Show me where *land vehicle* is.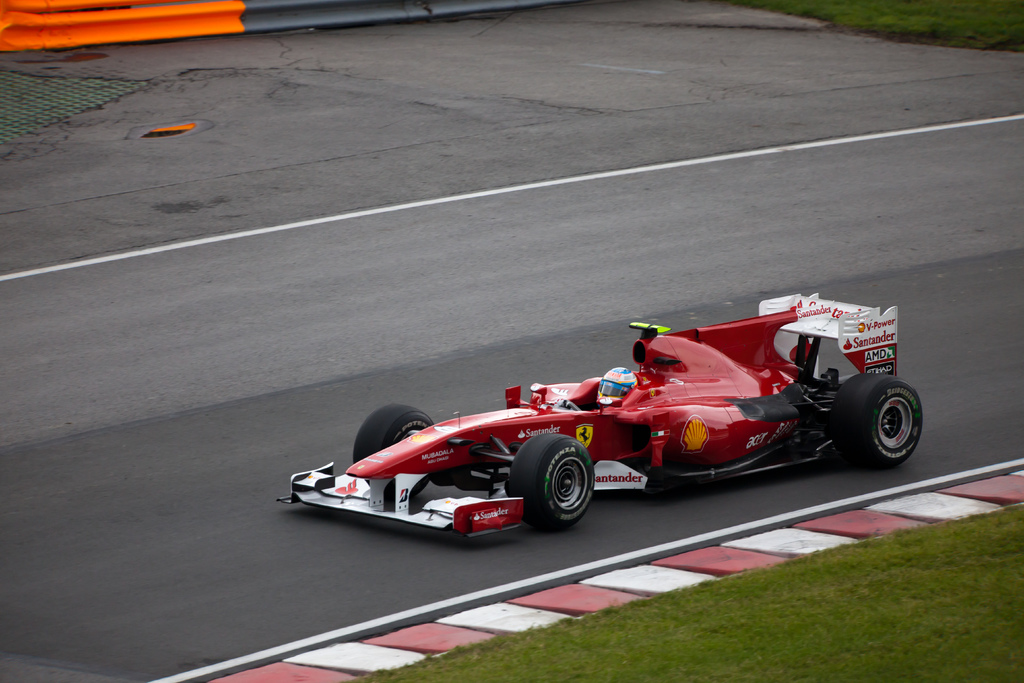
*land vehicle* is at 335/301/919/534.
